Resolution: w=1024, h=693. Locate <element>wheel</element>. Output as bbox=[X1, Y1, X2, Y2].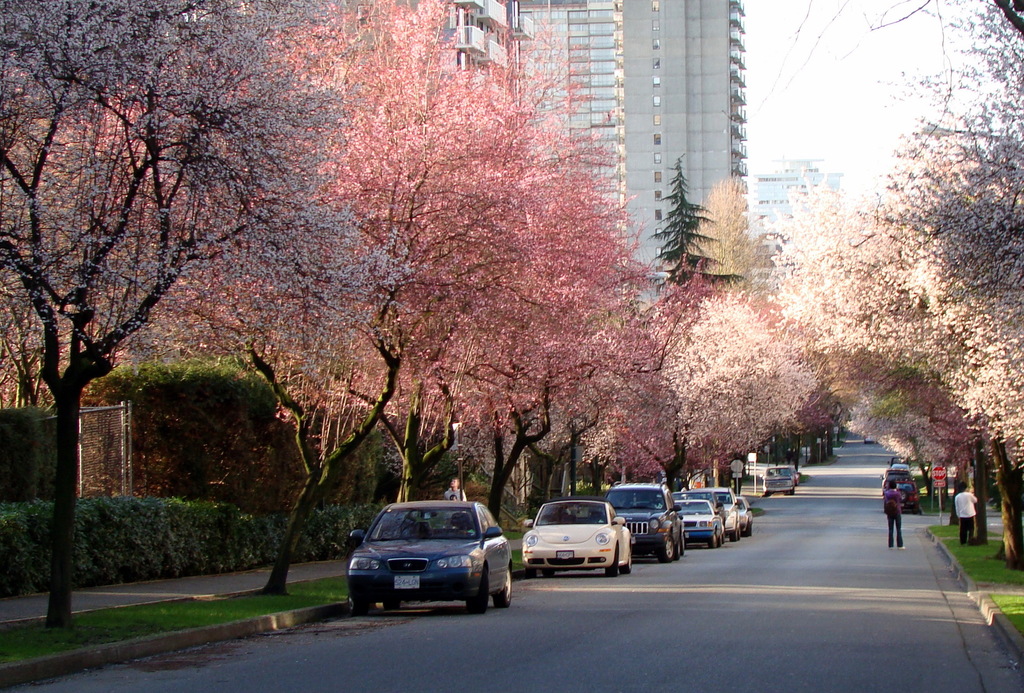
bbox=[382, 597, 401, 614].
